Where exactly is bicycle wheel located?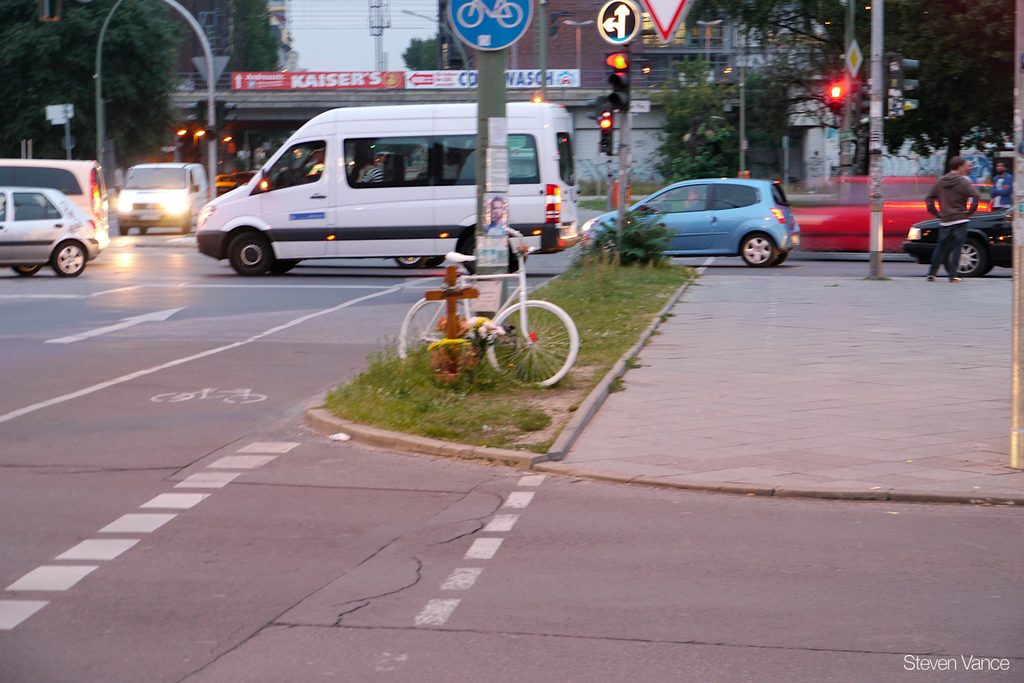
Its bounding box is (left=457, top=3, right=482, bottom=26).
